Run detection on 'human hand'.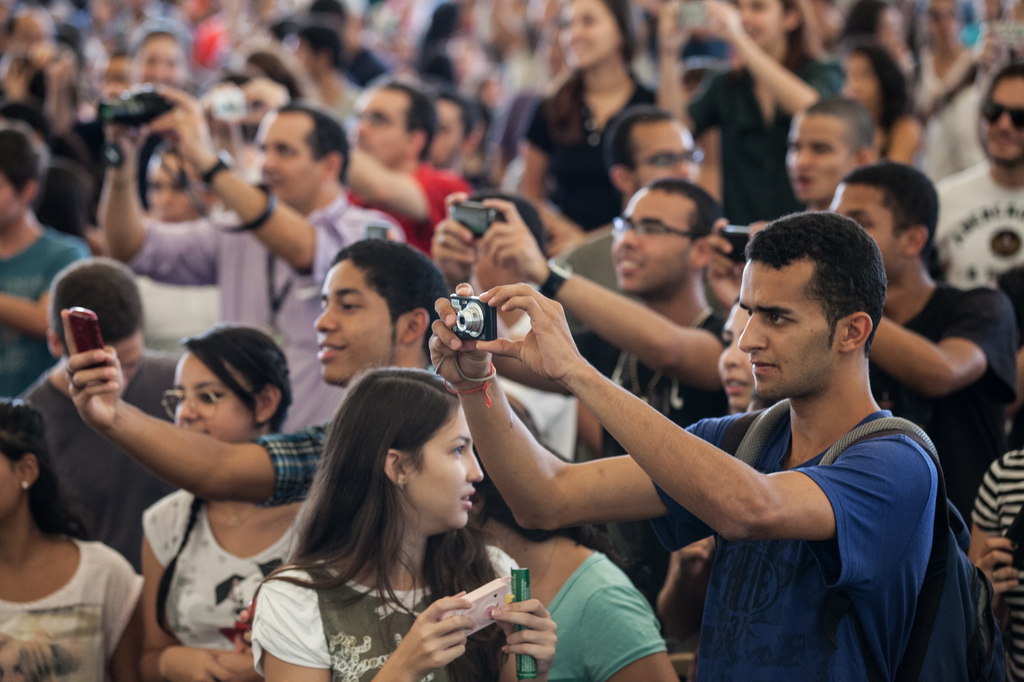
Result: [472, 281, 614, 420].
